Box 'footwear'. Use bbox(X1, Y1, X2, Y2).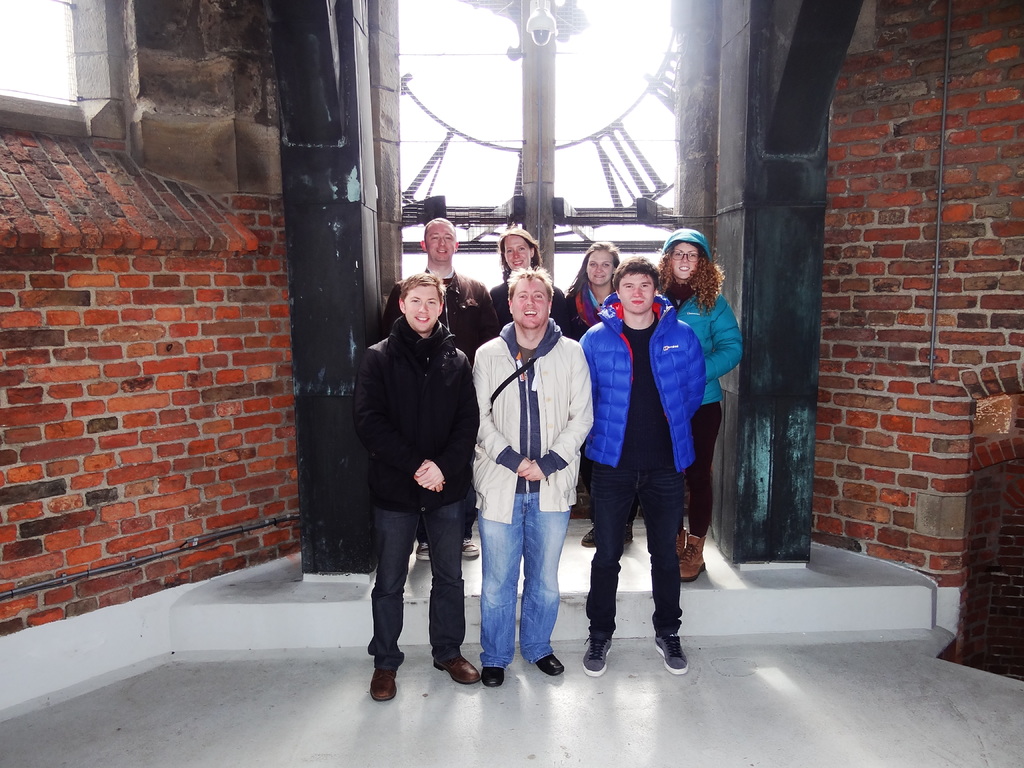
bbox(482, 669, 508, 688).
